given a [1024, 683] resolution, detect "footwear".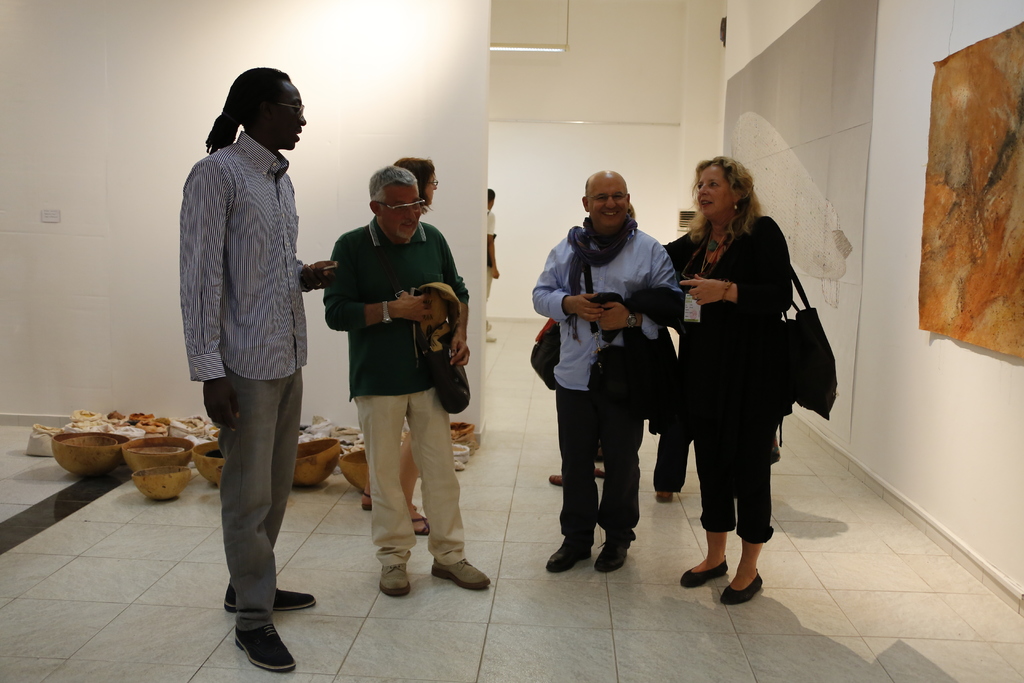
(548,472,565,488).
